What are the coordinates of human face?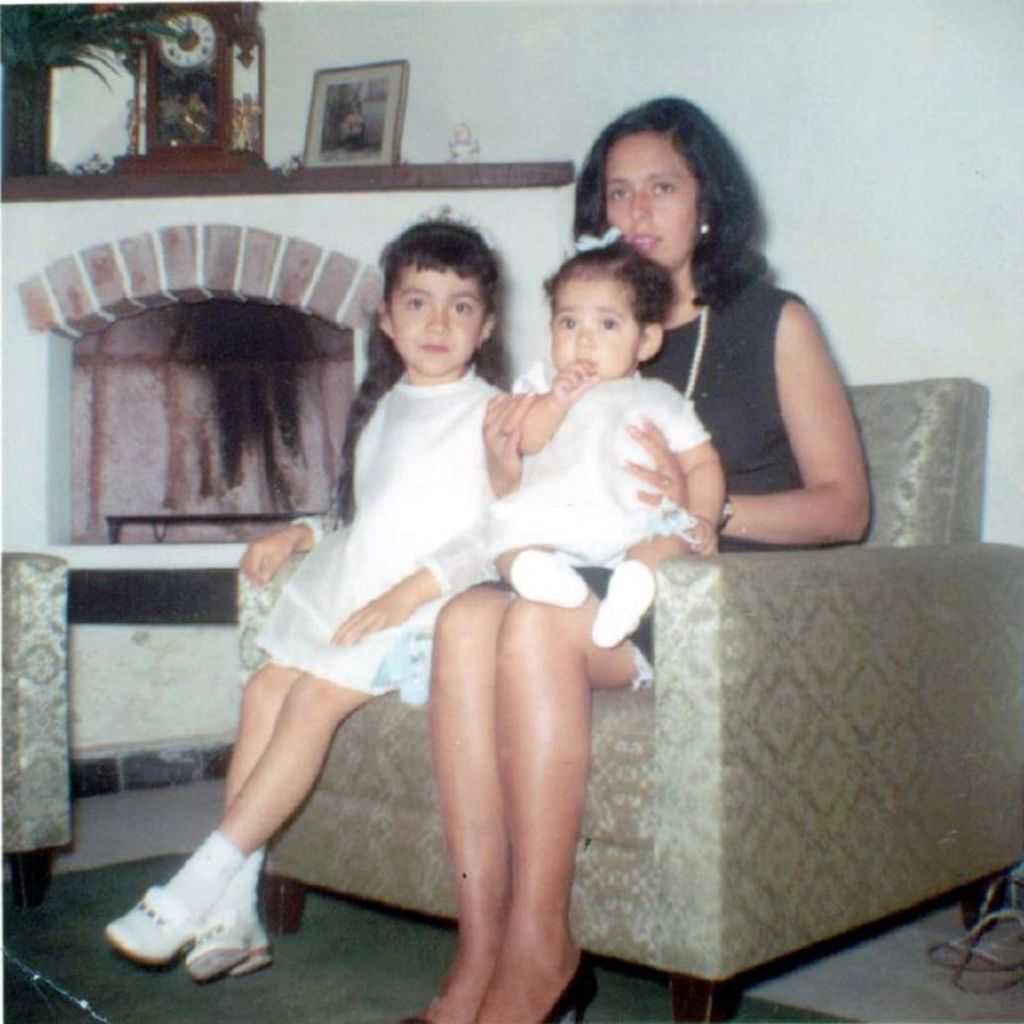
(384, 264, 484, 367).
